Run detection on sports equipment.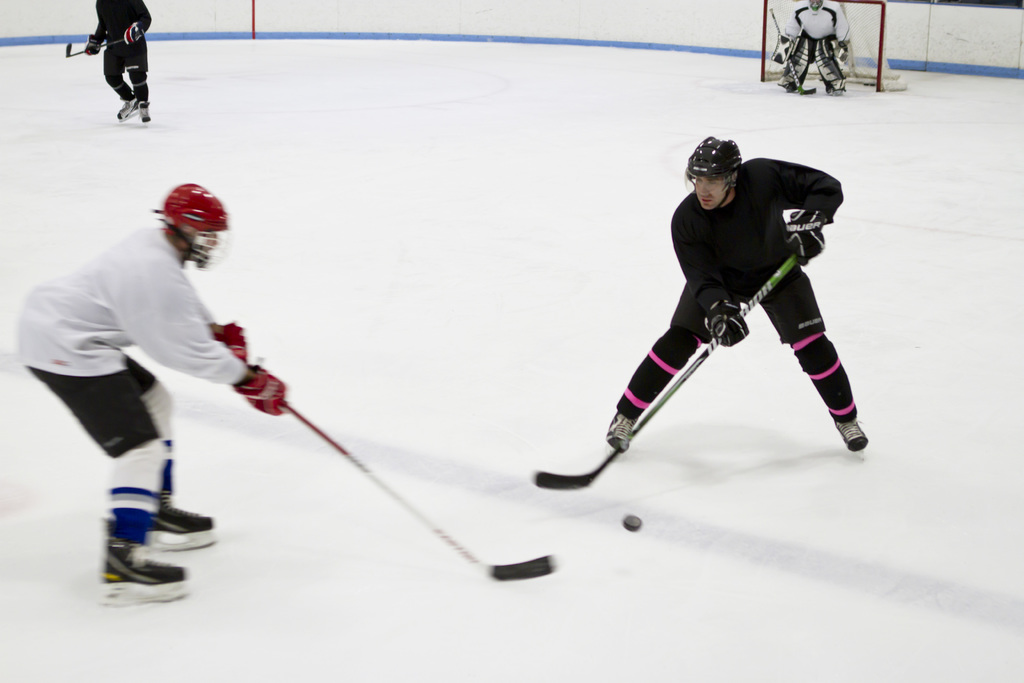
Result: {"left": 92, "top": 536, "right": 188, "bottom": 608}.
